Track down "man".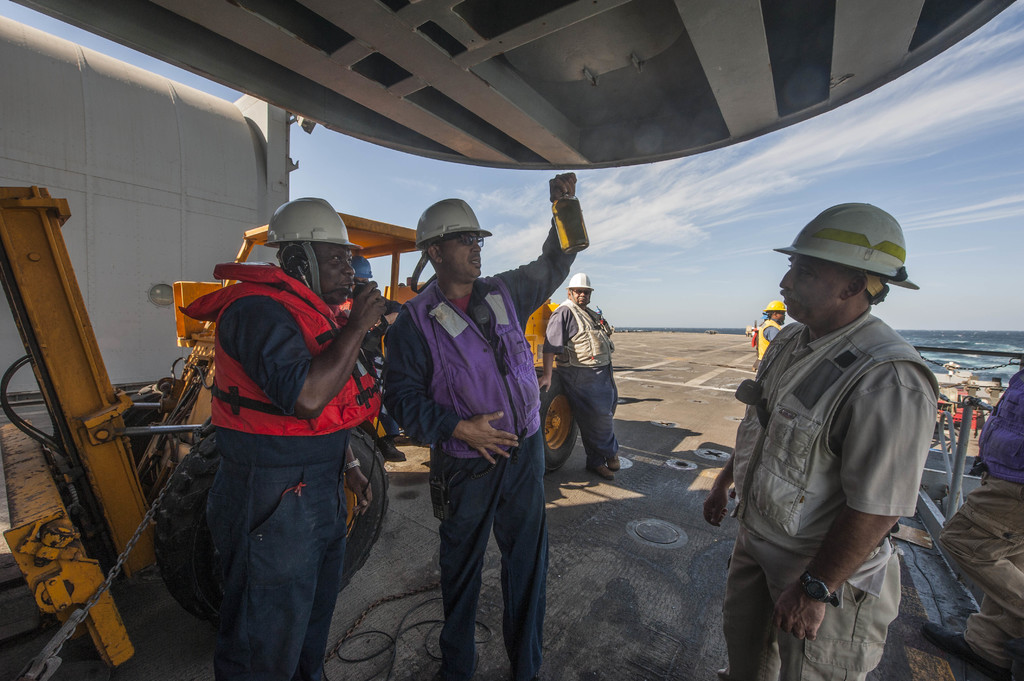
Tracked to l=924, t=348, r=1023, b=680.
